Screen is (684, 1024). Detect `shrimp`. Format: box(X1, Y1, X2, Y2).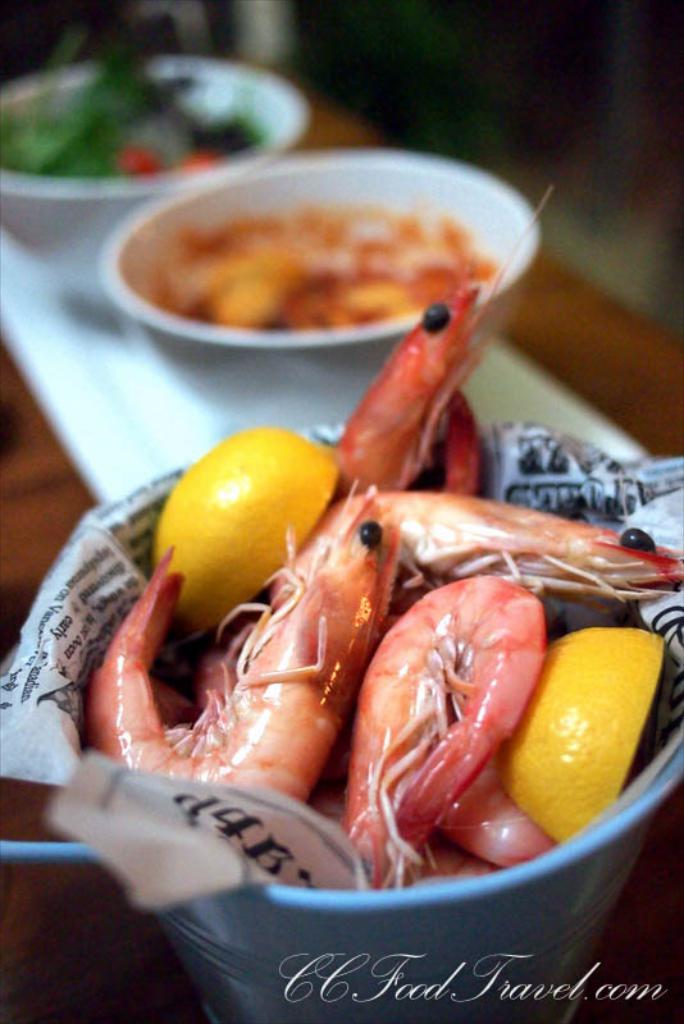
box(356, 571, 544, 899).
